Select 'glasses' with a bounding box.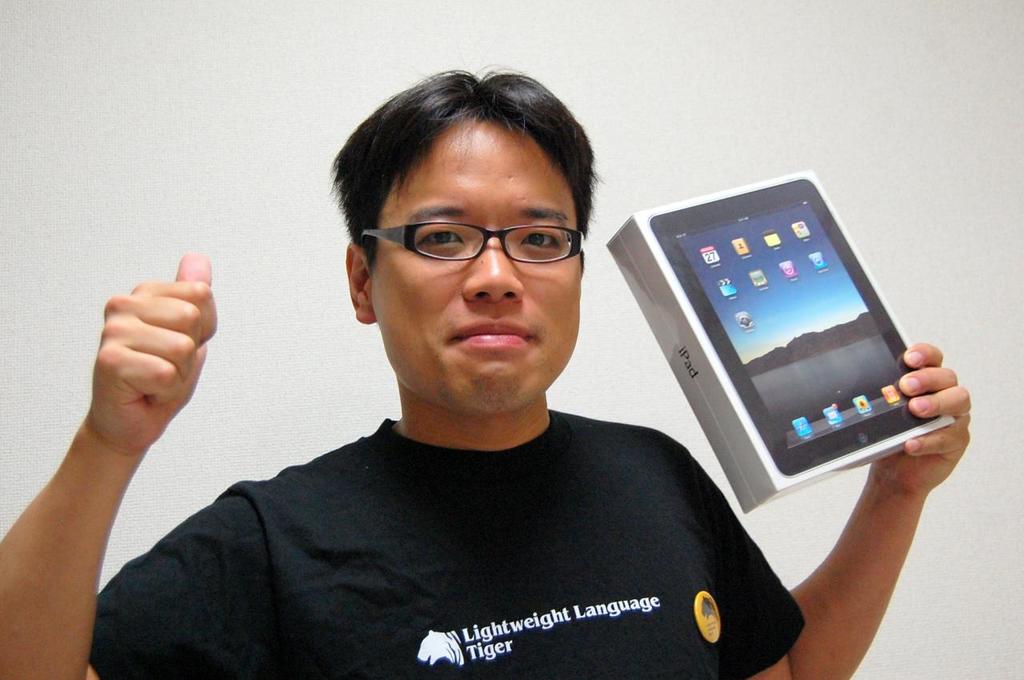
bbox=[354, 222, 583, 266].
